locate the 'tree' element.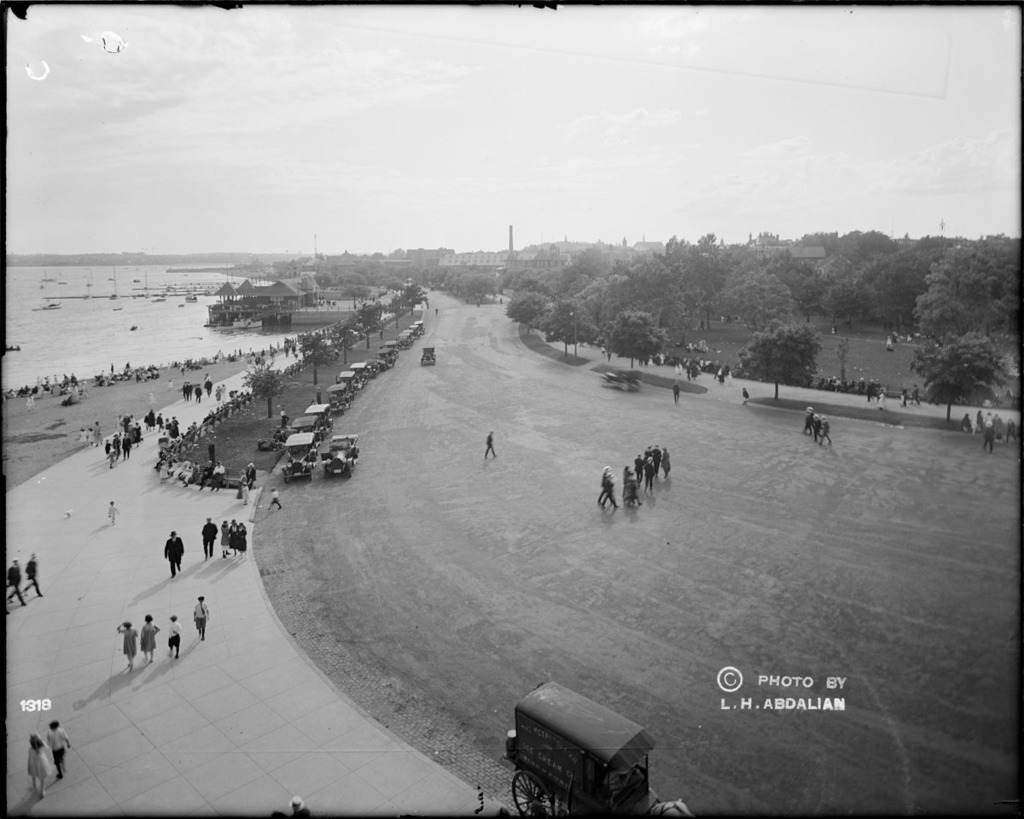
Element bbox: x1=330, y1=309, x2=355, y2=365.
